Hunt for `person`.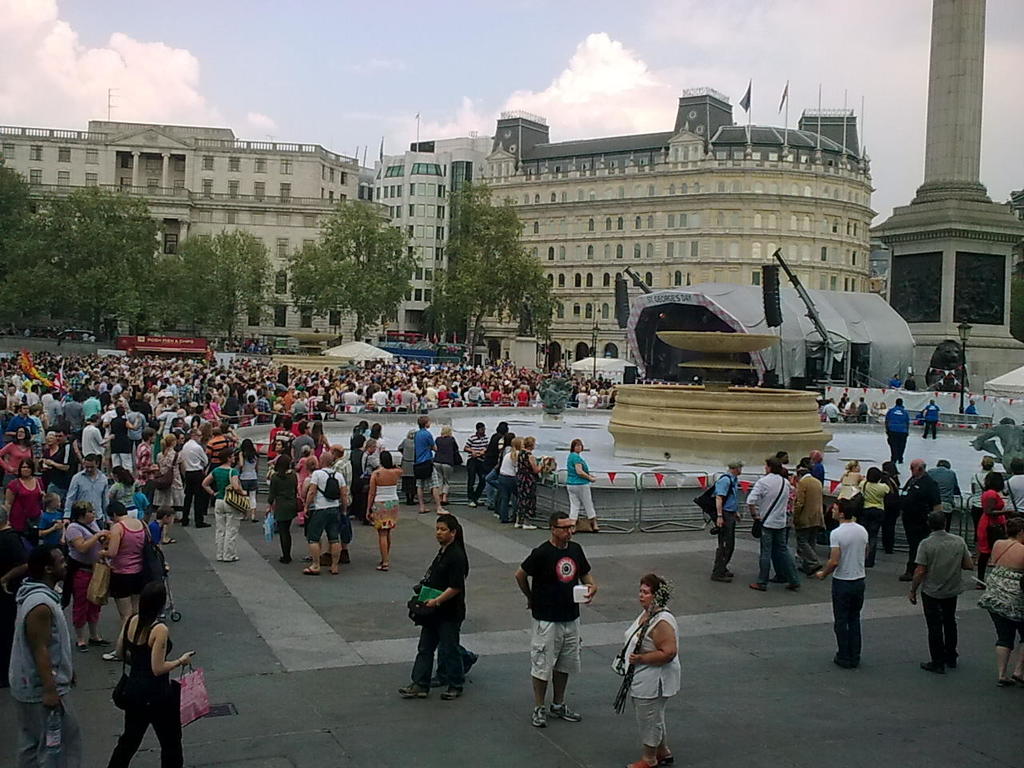
Hunted down at Rect(366, 454, 406, 574).
